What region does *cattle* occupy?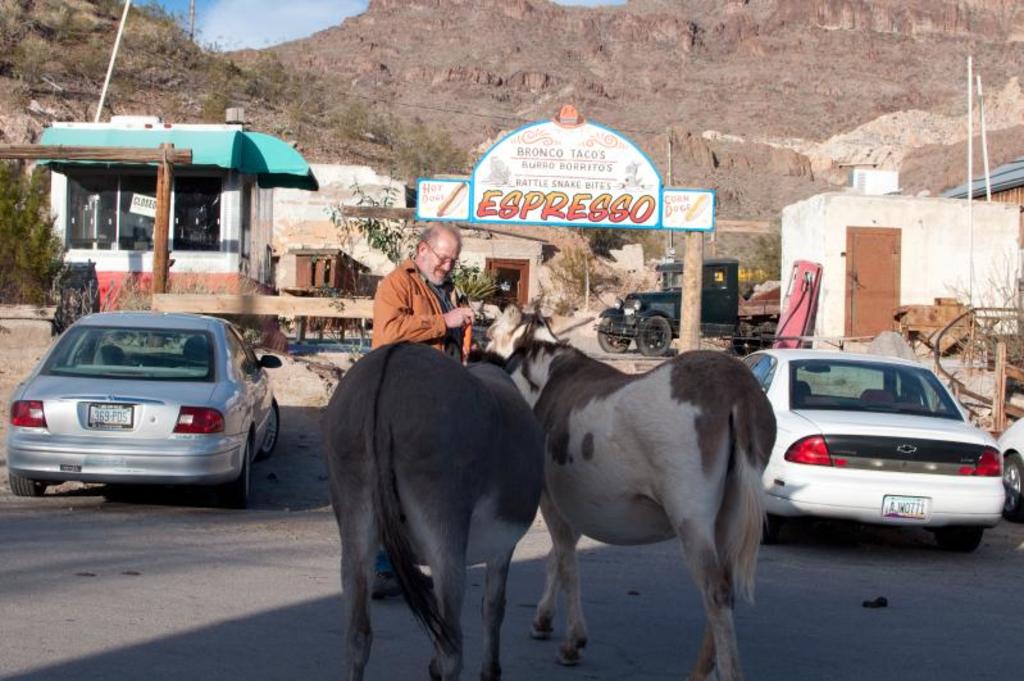
detection(478, 303, 778, 680).
